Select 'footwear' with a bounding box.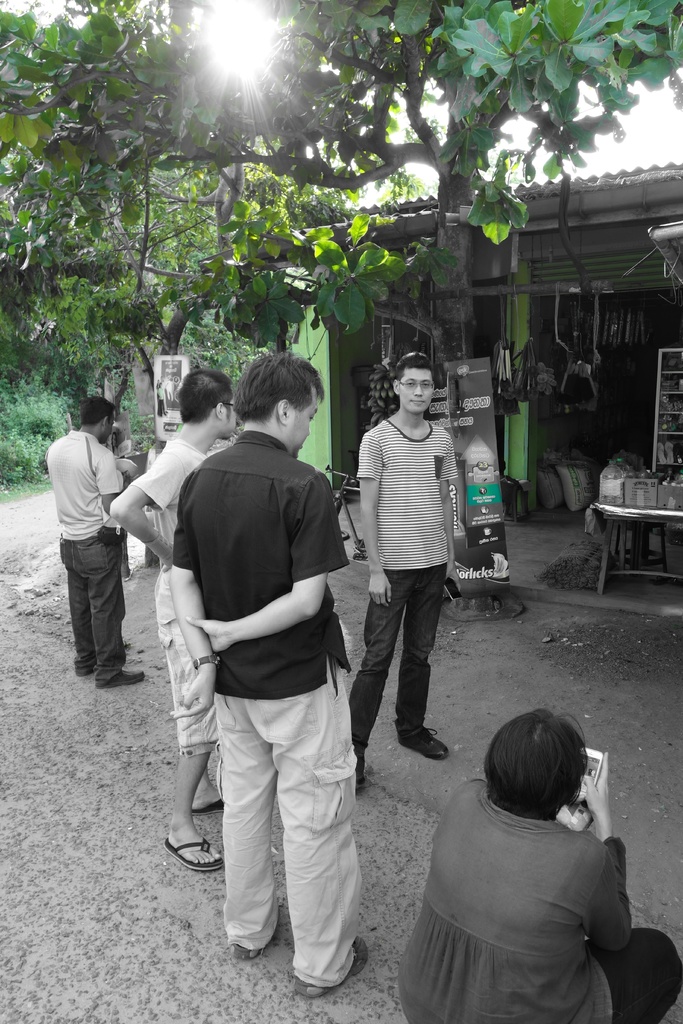
358, 751, 367, 786.
